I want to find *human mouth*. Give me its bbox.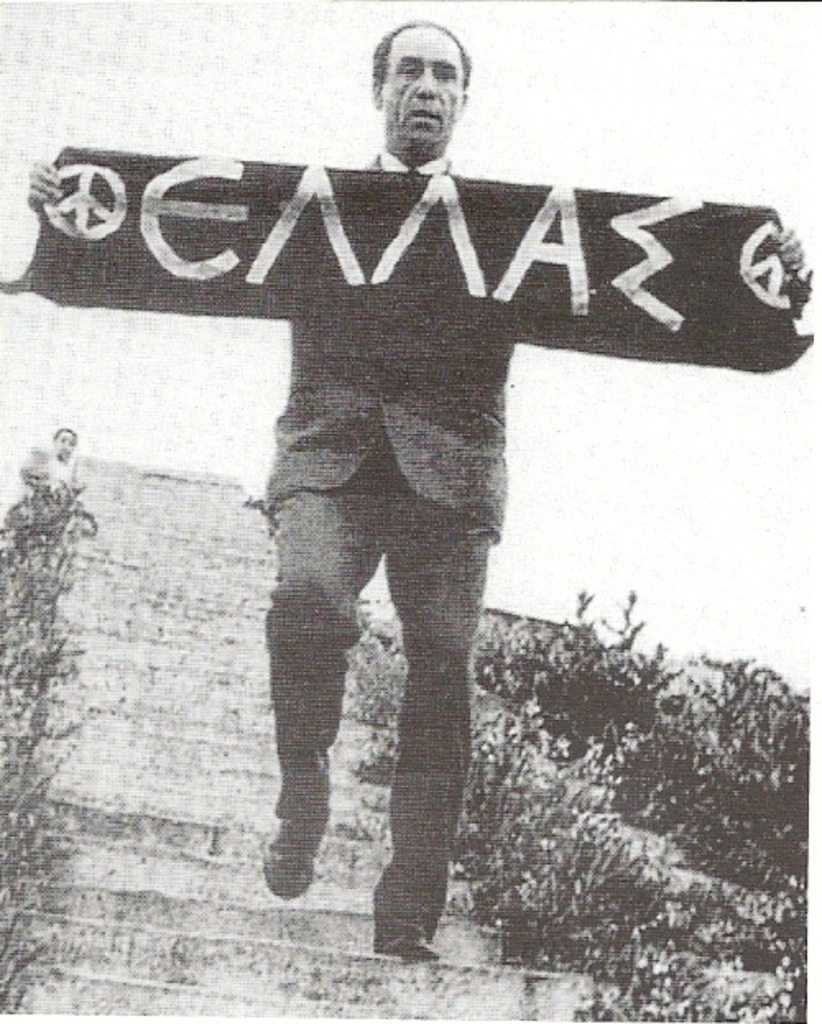
region(409, 107, 439, 120).
